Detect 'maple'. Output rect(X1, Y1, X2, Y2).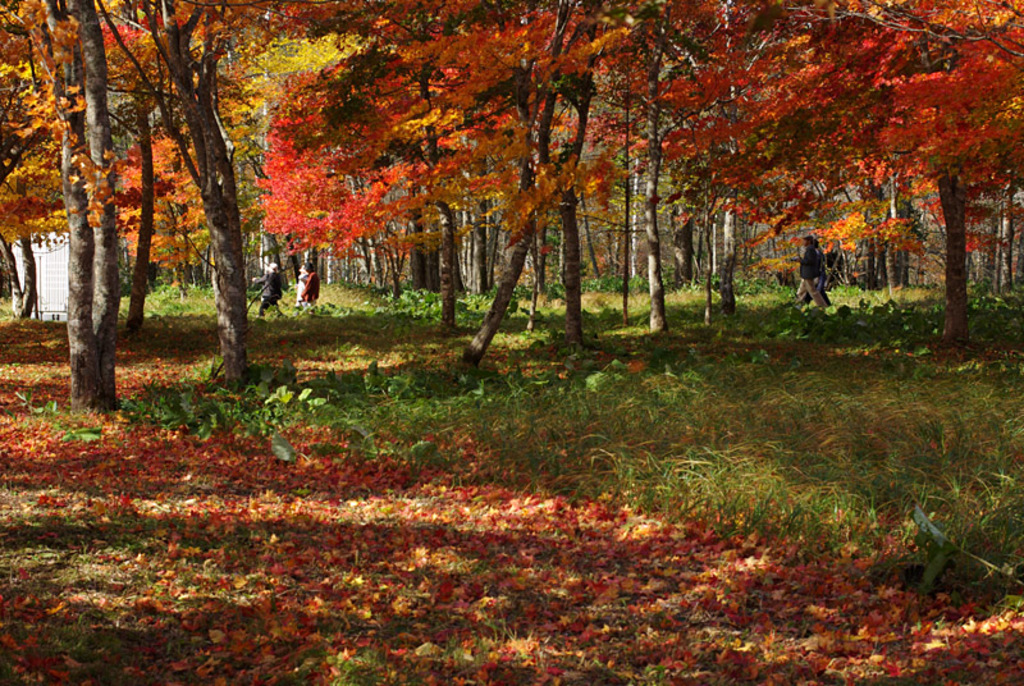
rect(0, 315, 1018, 685).
